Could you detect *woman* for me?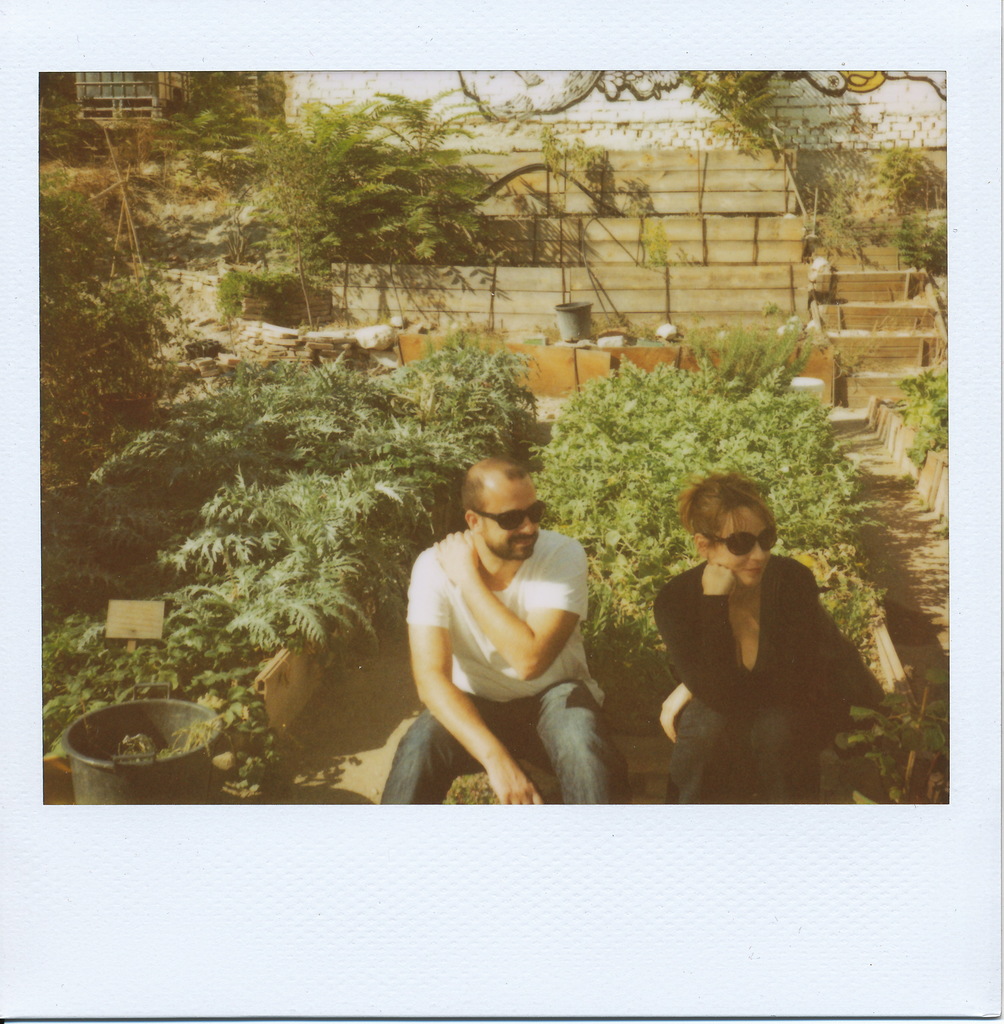
Detection result: x1=658 y1=466 x2=888 y2=820.
